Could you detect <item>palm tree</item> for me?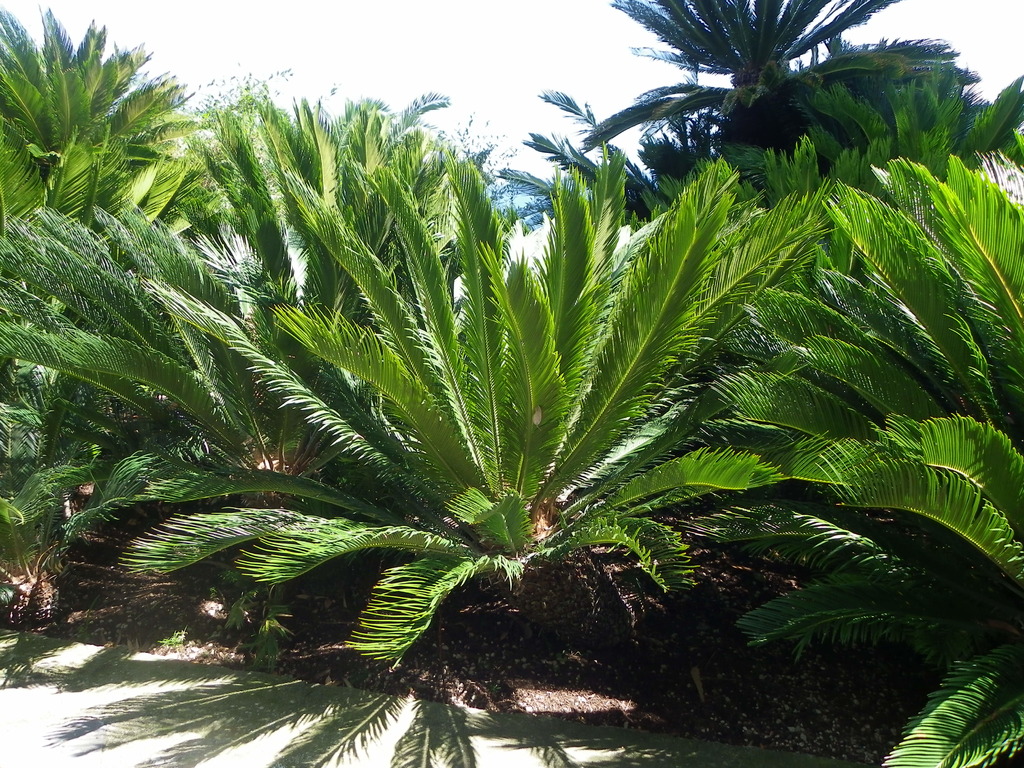
Detection result: left=741, top=196, right=999, bottom=534.
